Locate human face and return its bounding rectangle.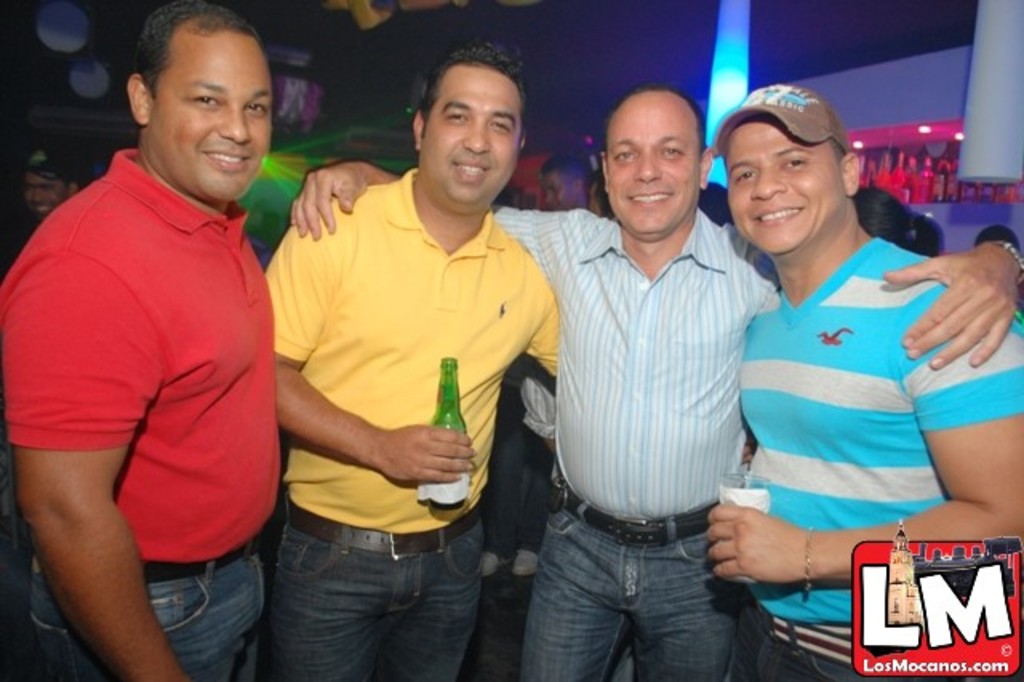
[x1=726, y1=120, x2=842, y2=251].
